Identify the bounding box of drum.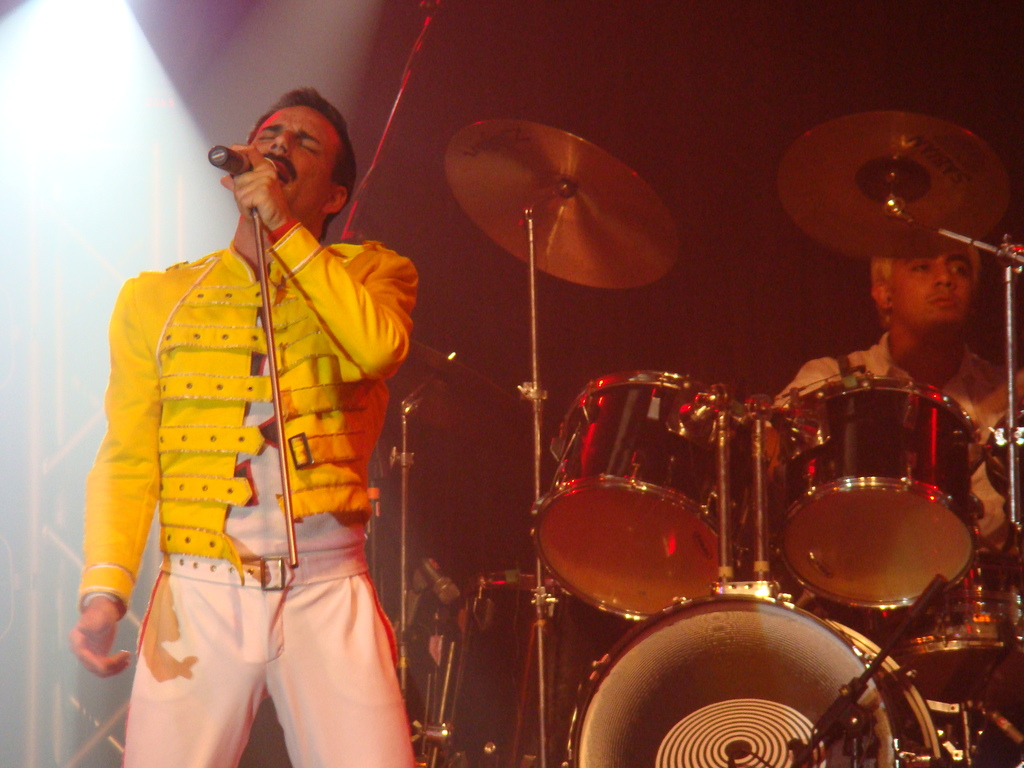
(865, 556, 1023, 721).
